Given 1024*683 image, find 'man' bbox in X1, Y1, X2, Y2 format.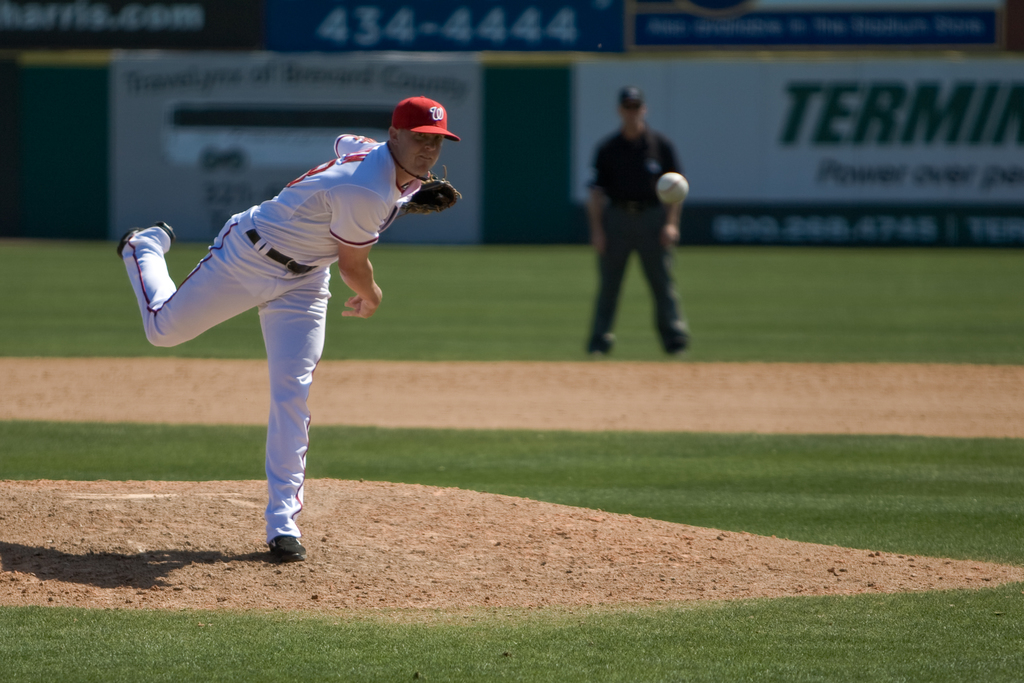
114, 95, 464, 561.
